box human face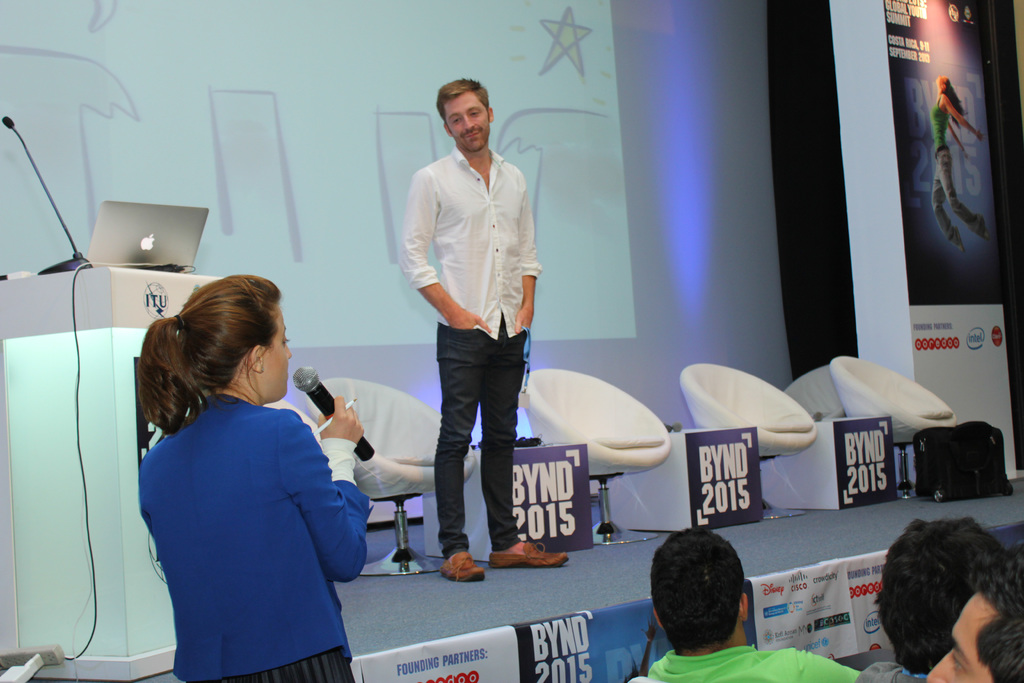
left=437, top=81, right=490, bottom=155
